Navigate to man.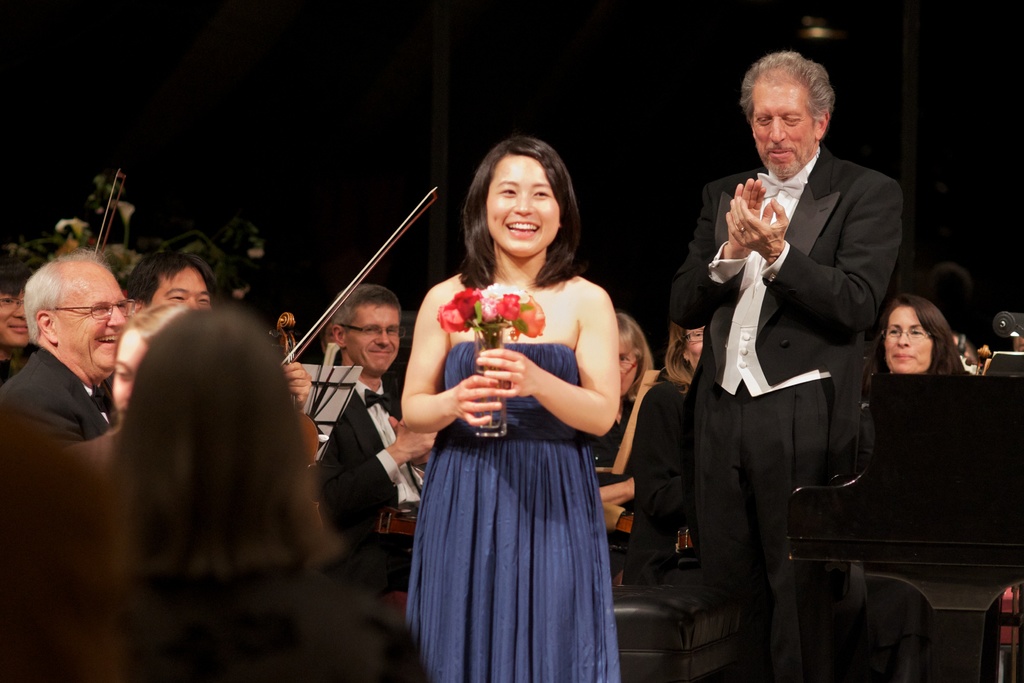
Navigation target: 127, 251, 219, 315.
